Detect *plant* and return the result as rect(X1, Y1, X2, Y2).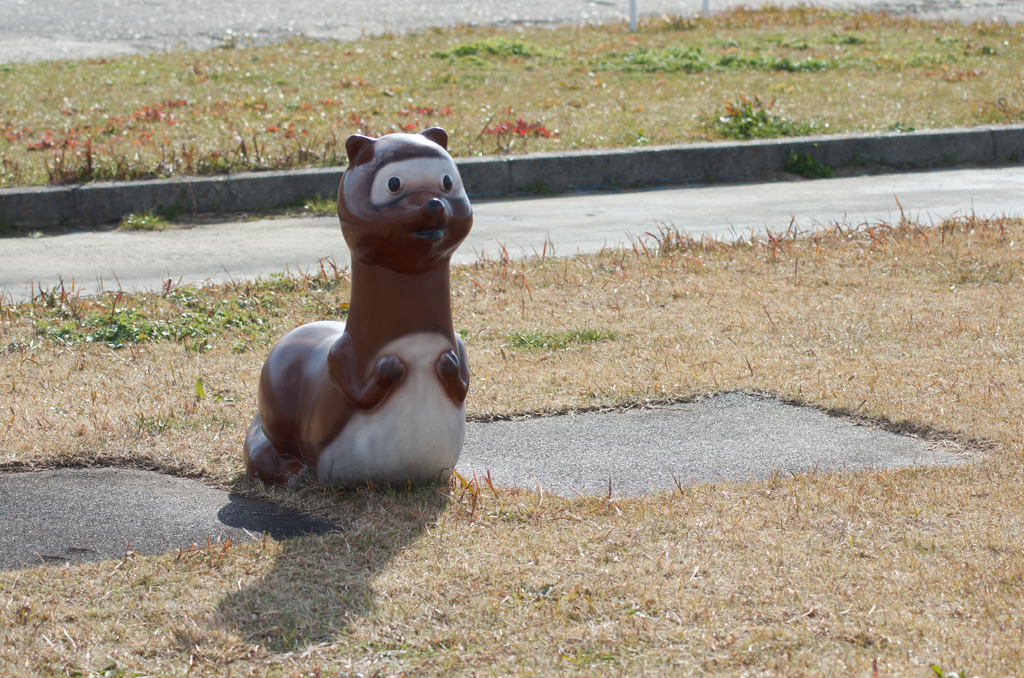
rect(716, 87, 781, 138).
